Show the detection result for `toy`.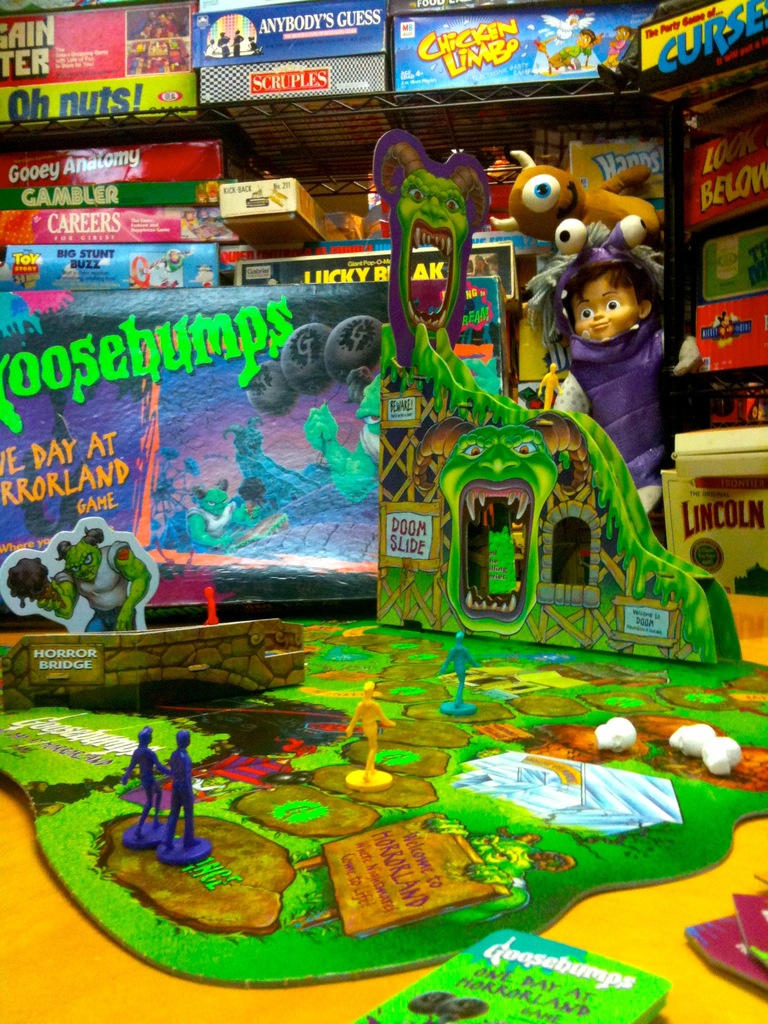
Rect(550, 214, 697, 552).
